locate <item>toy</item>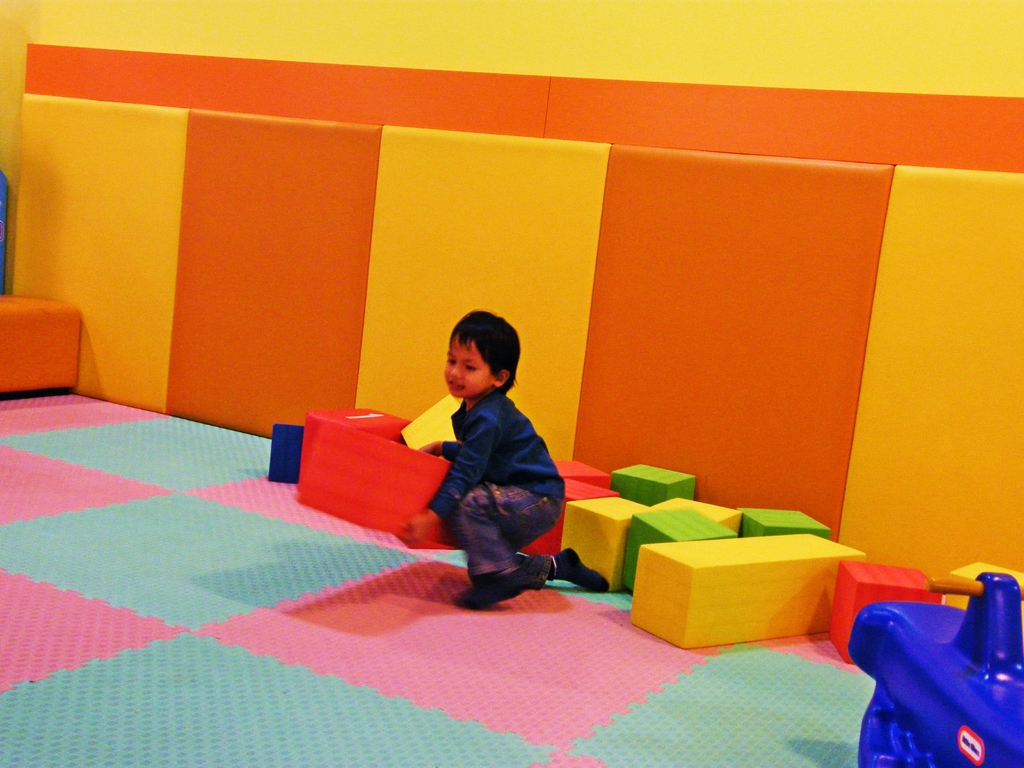
bbox=[630, 532, 865, 651]
